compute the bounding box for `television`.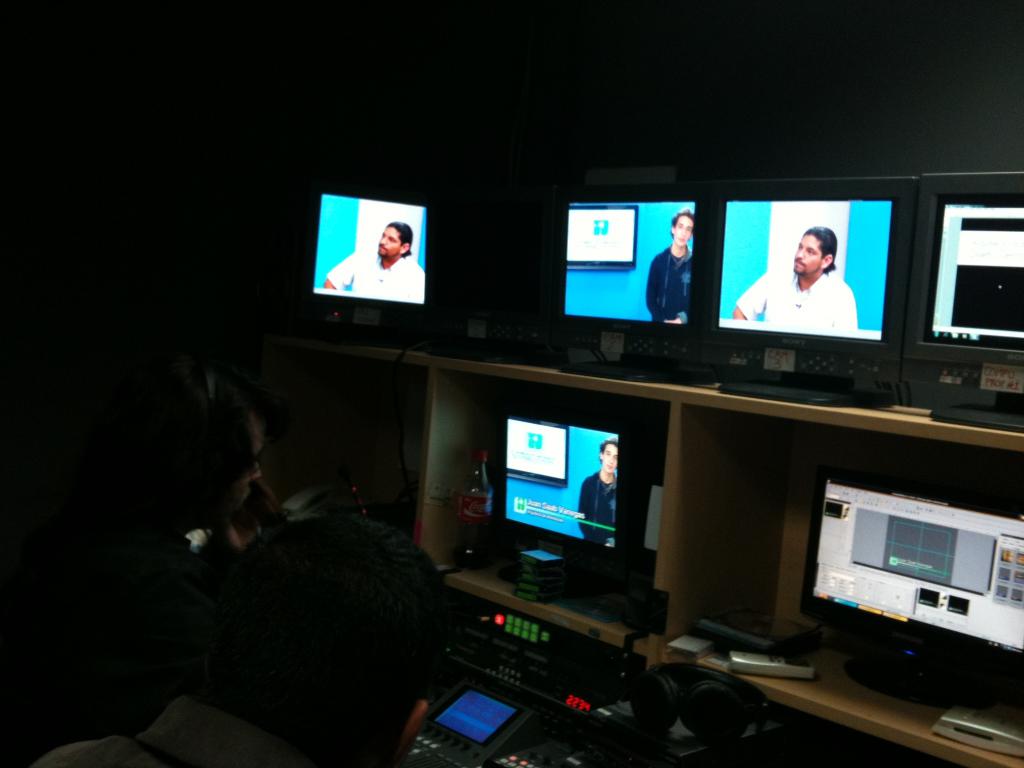
bbox=[277, 191, 451, 328].
